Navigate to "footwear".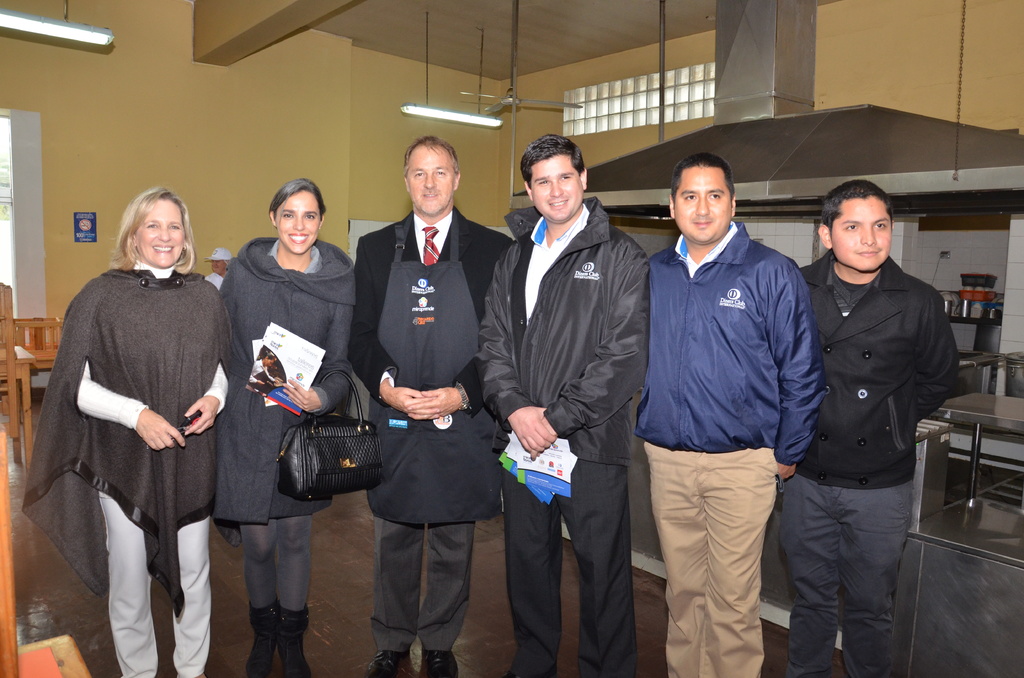
Navigation target: box=[243, 601, 276, 676].
